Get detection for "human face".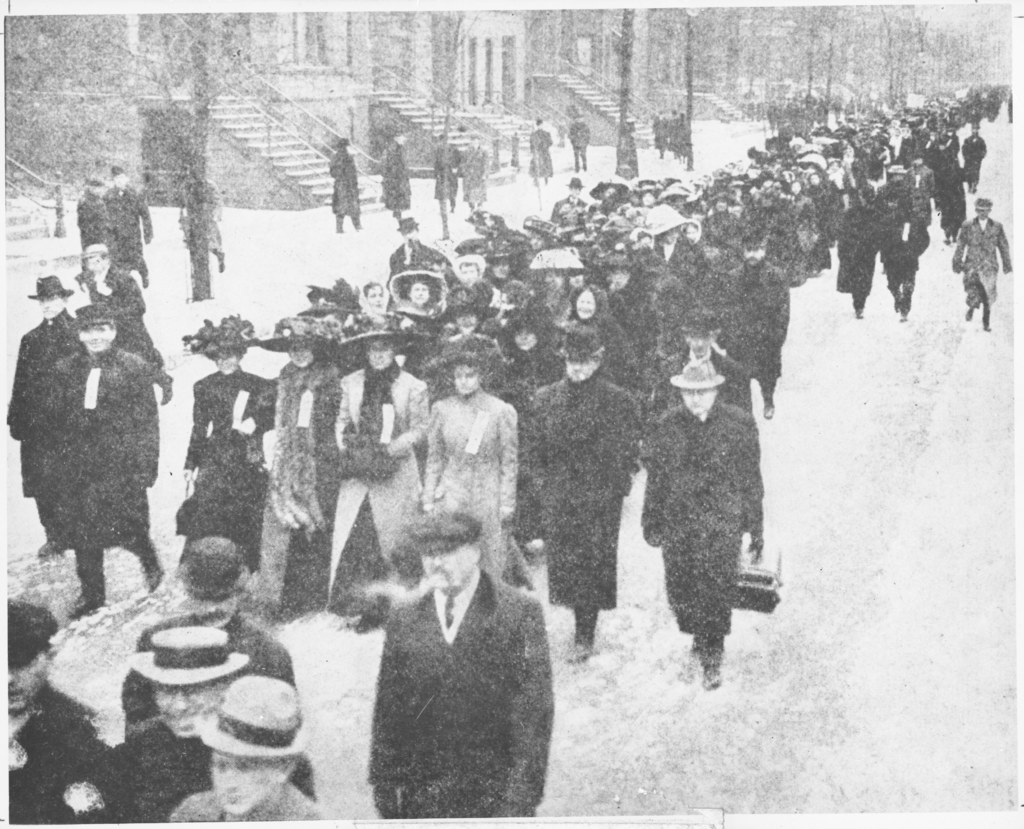
Detection: BBox(685, 385, 717, 414).
